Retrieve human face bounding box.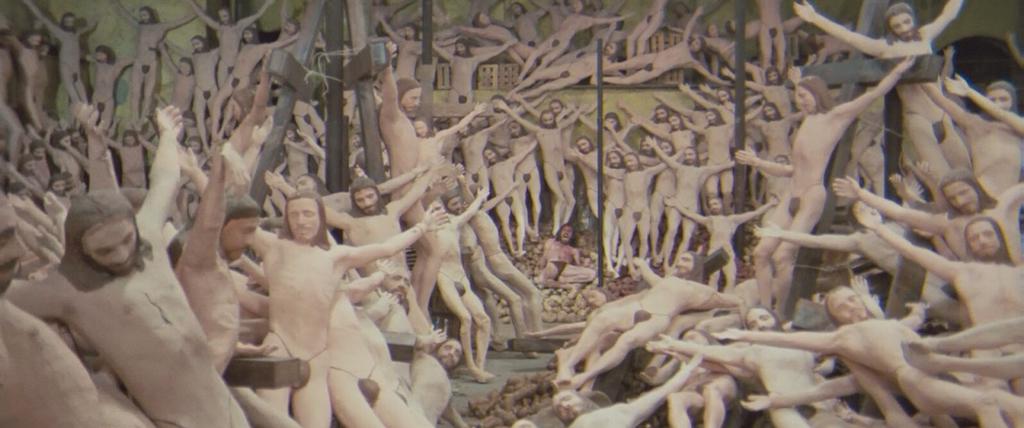
Bounding box: 665 114 685 130.
